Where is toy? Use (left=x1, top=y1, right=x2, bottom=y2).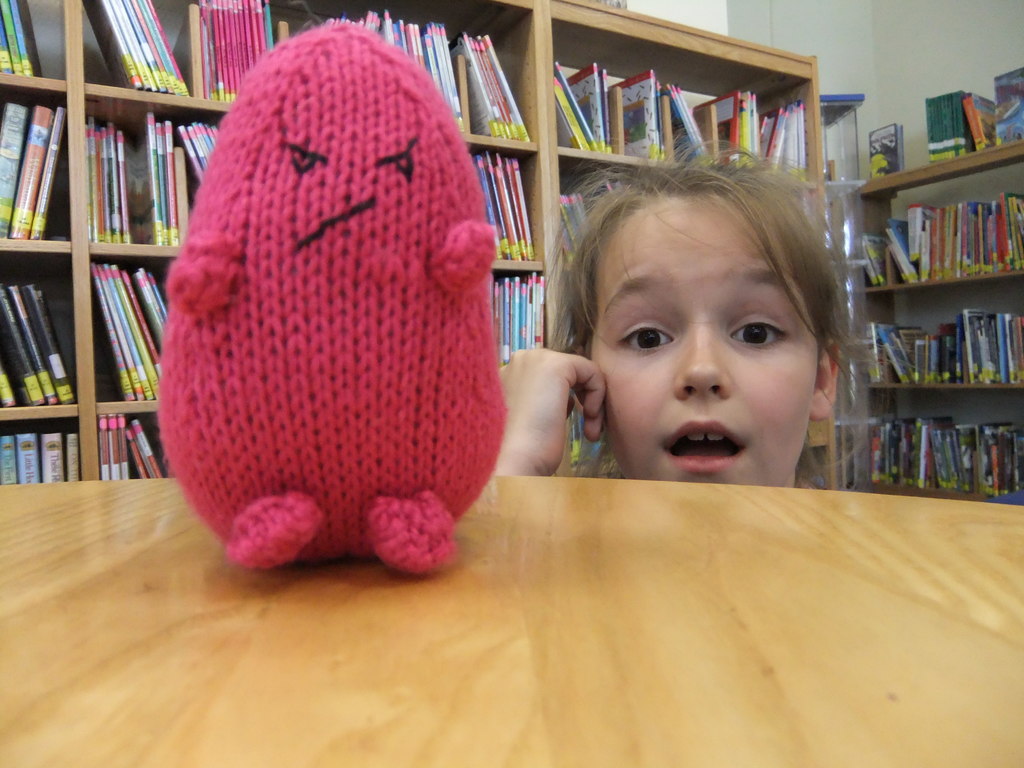
(left=163, top=24, right=505, bottom=568).
